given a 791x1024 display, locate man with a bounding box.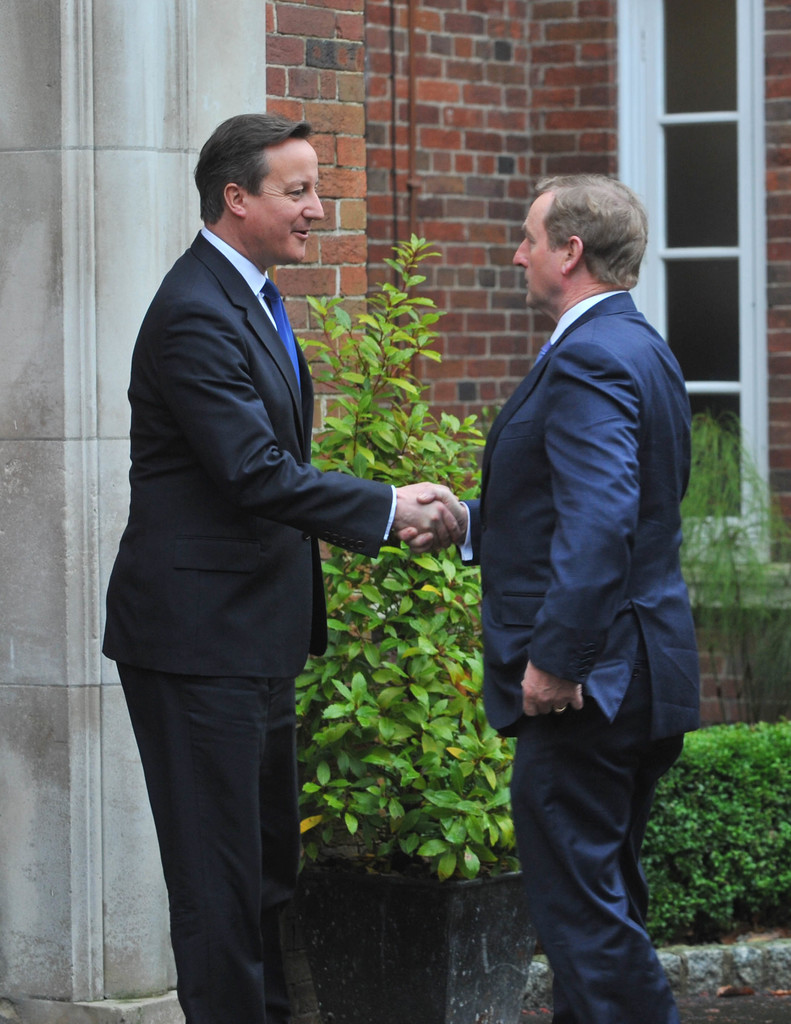
Located: (x1=101, y1=113, x2=461, y2=1023).
